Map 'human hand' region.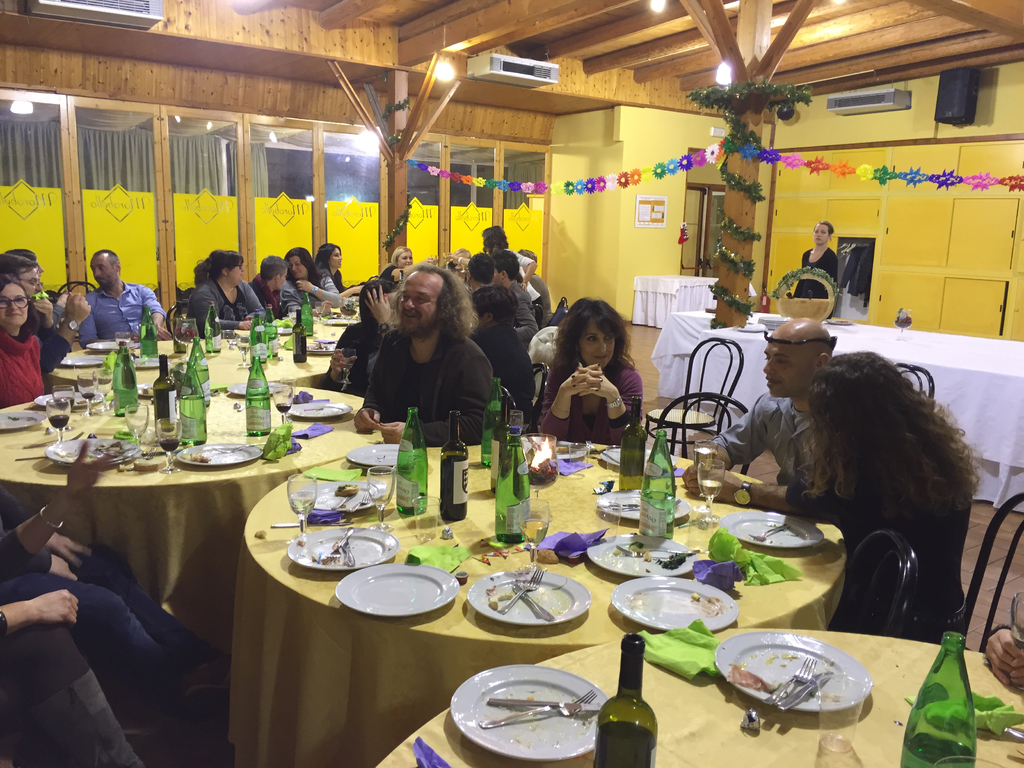
Mapped to l=49, t=531, r=95, b=572.
